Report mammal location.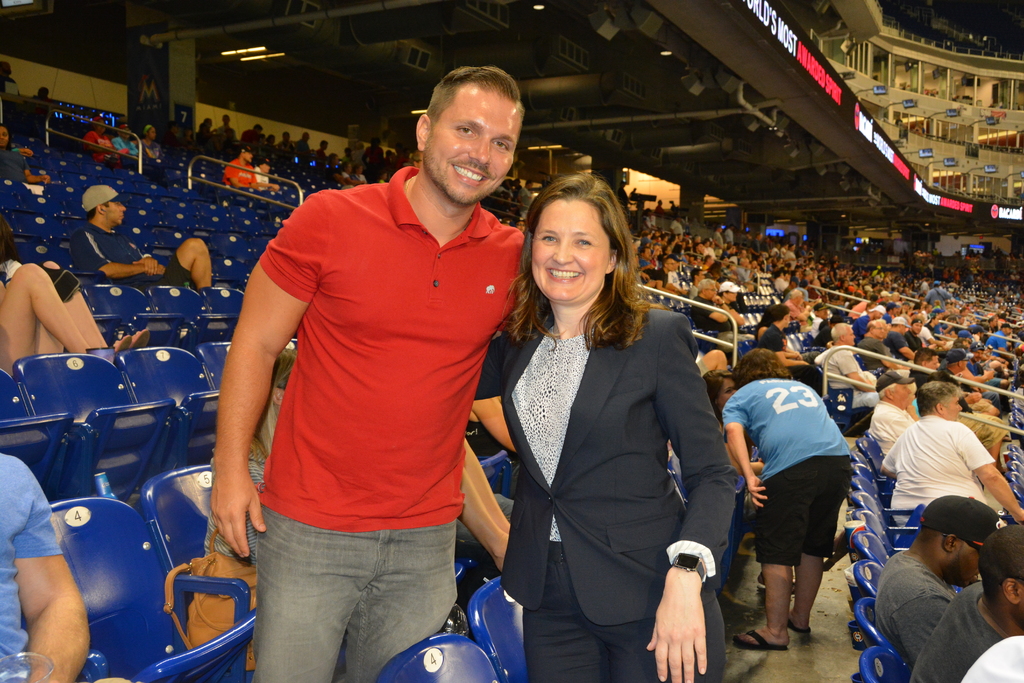
Report: 138 121 167 163.
